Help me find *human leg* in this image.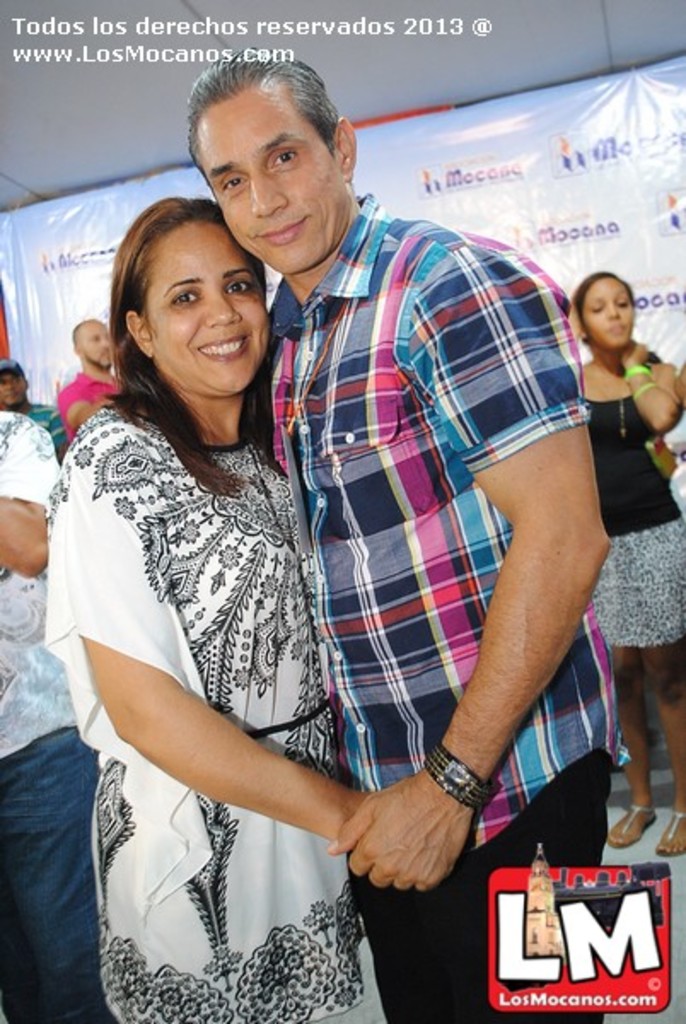
Found it: locate(360, 870, 418, 1022).
